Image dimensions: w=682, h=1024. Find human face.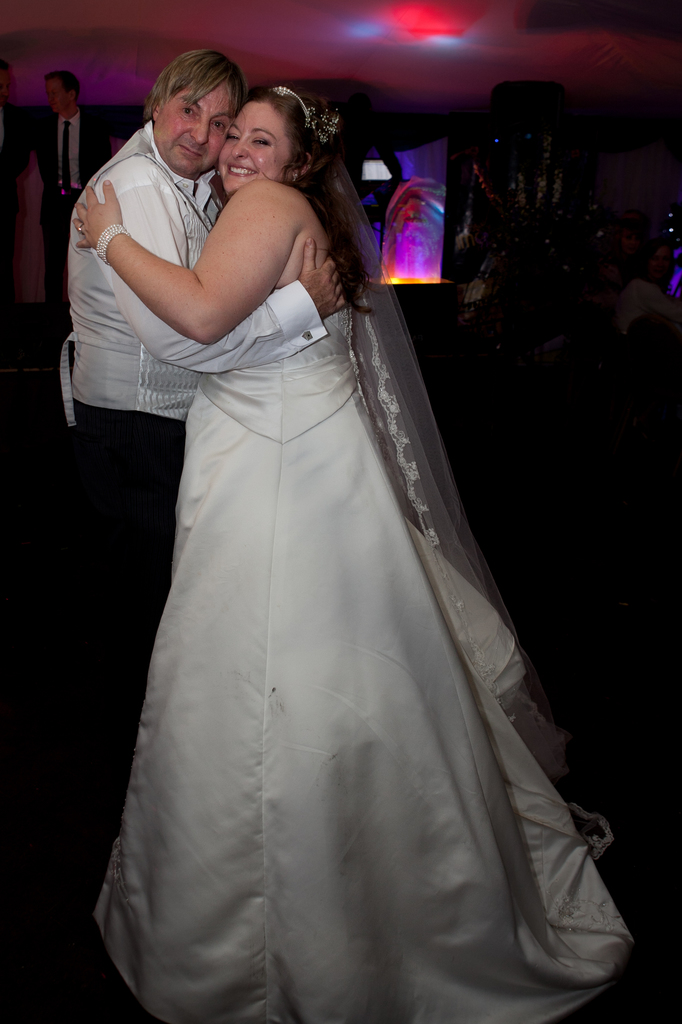
region(208, 95, 285, 188).
